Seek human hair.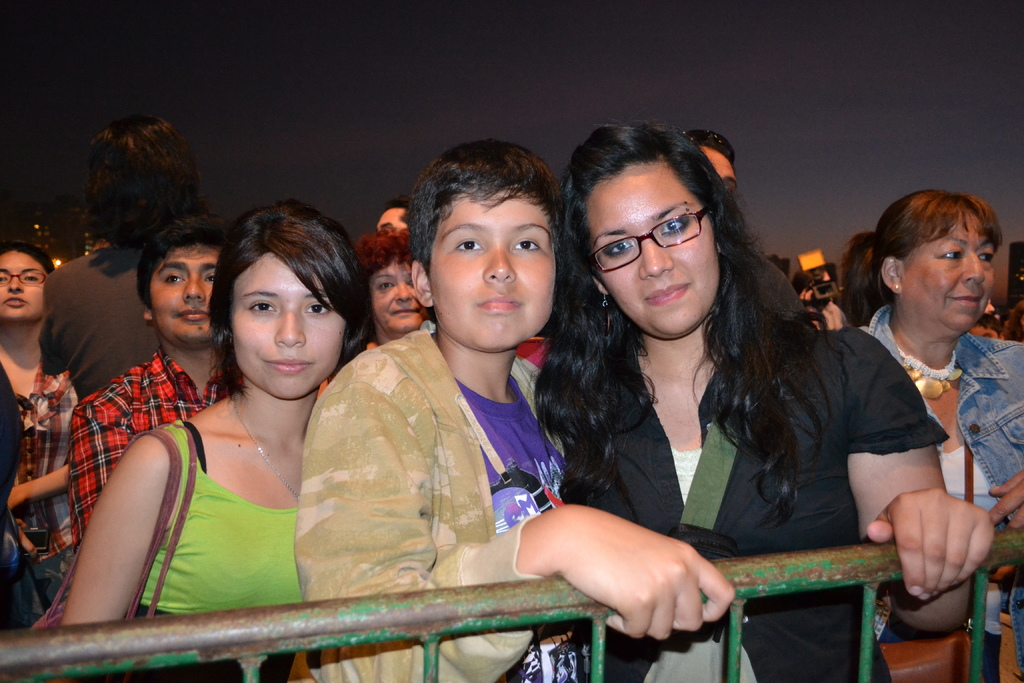
crop(135, 215, 231, 312).
